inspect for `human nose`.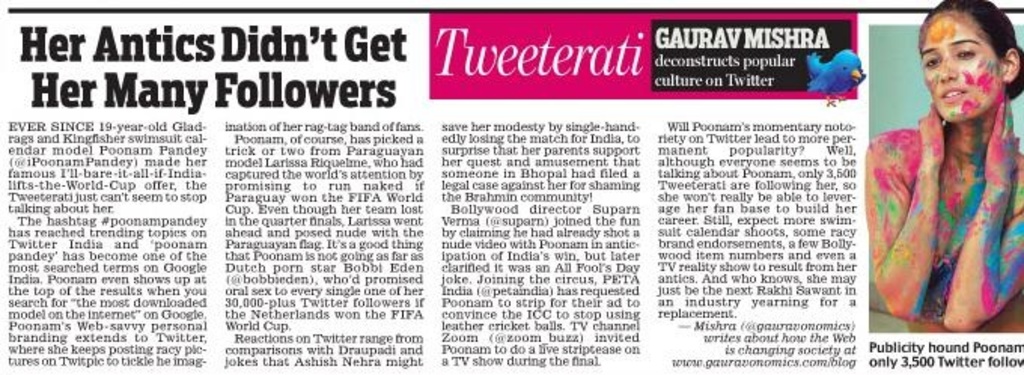
Inspection: (940, 51, 959, 84).
